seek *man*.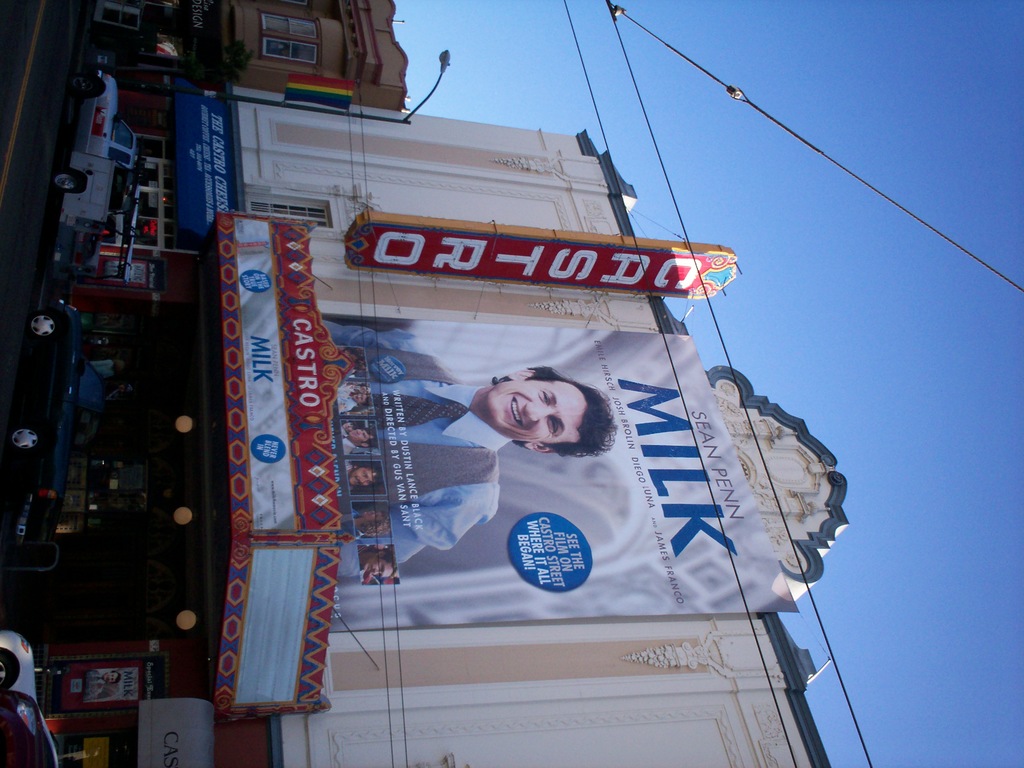
339:347:366:374.
